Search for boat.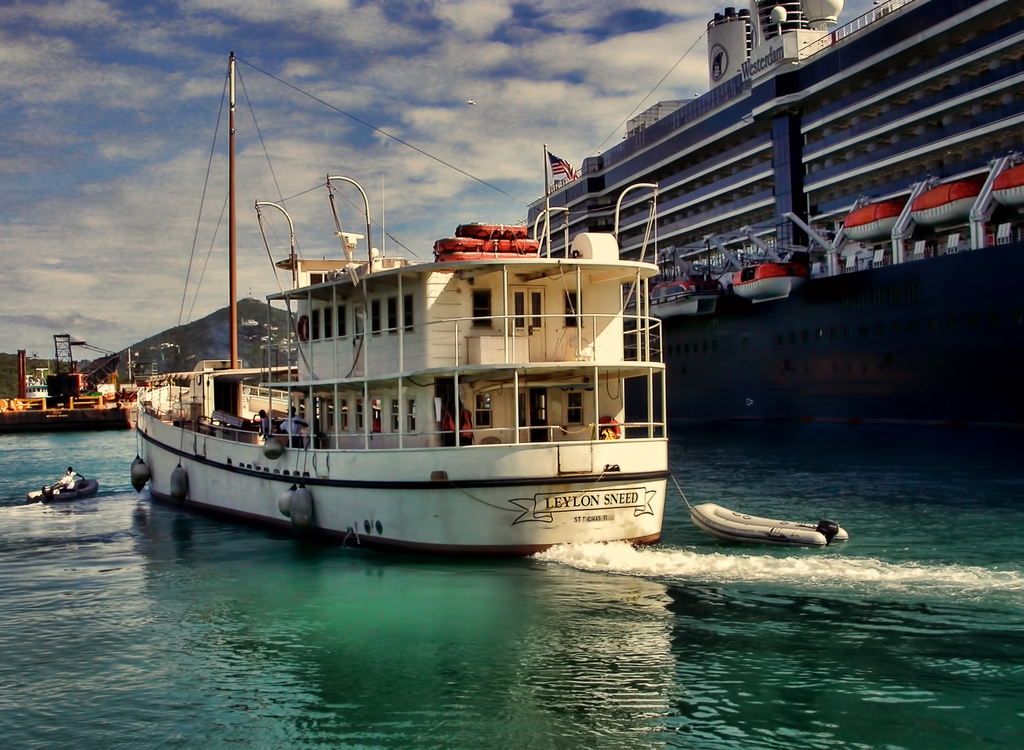
Found at <bbox>26, 461, 97, 506</bbox>.
